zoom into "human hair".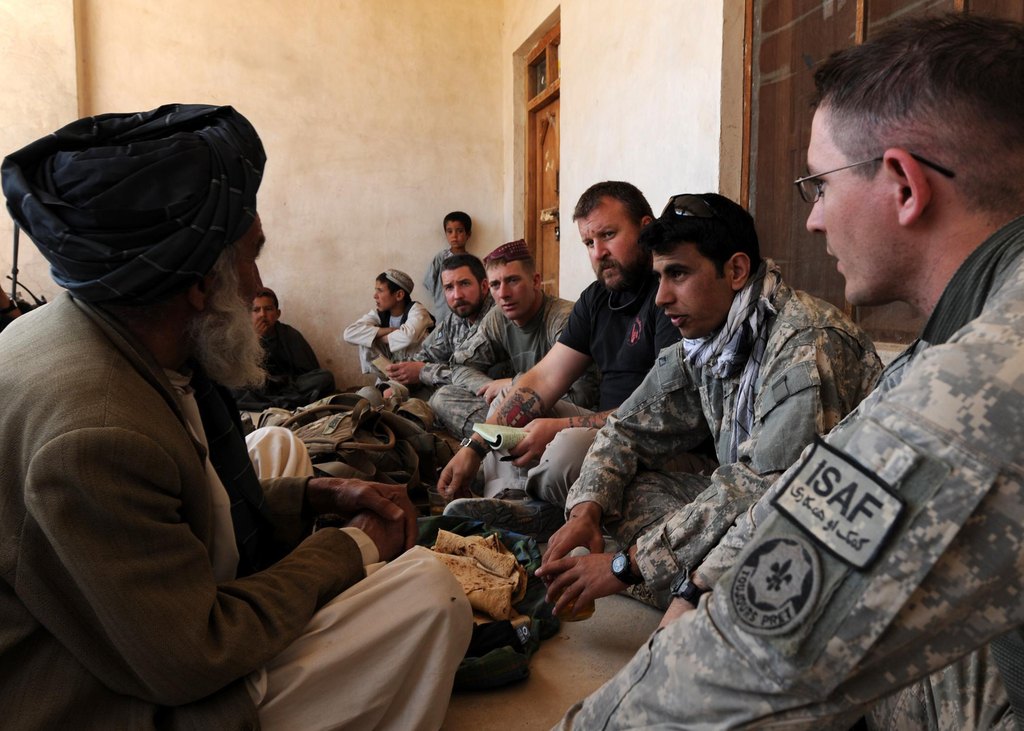
Zoom target: x1=564, y1=177, x2=653, y2=243.
